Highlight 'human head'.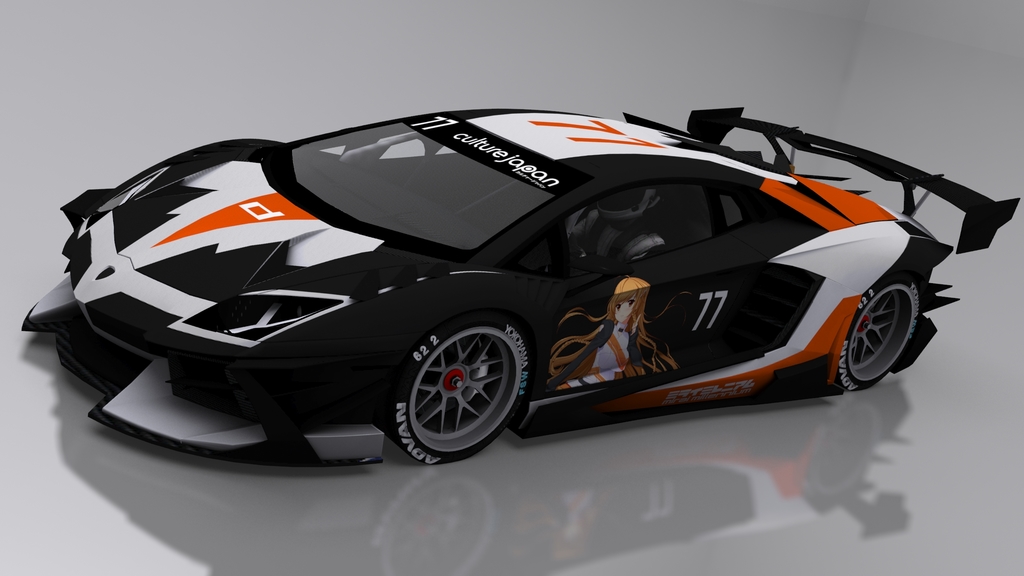
Highlighted region: 549,276,678,372.
